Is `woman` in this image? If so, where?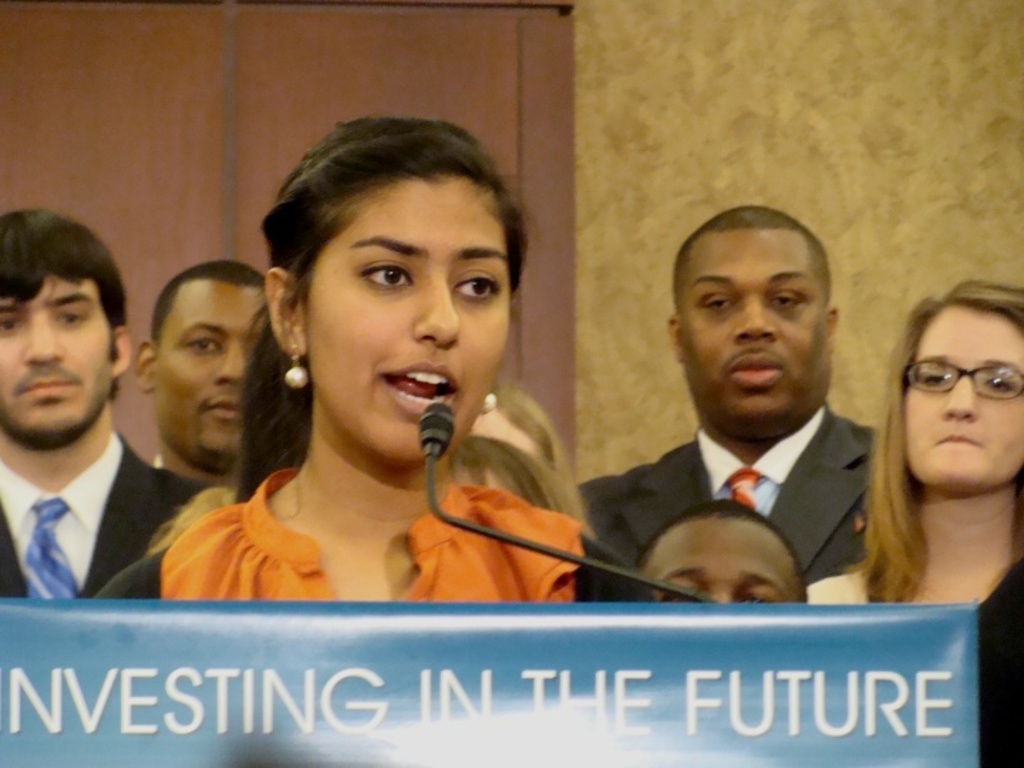
Yes, at <bbox>87, 112, 678, 607</bbox>.
